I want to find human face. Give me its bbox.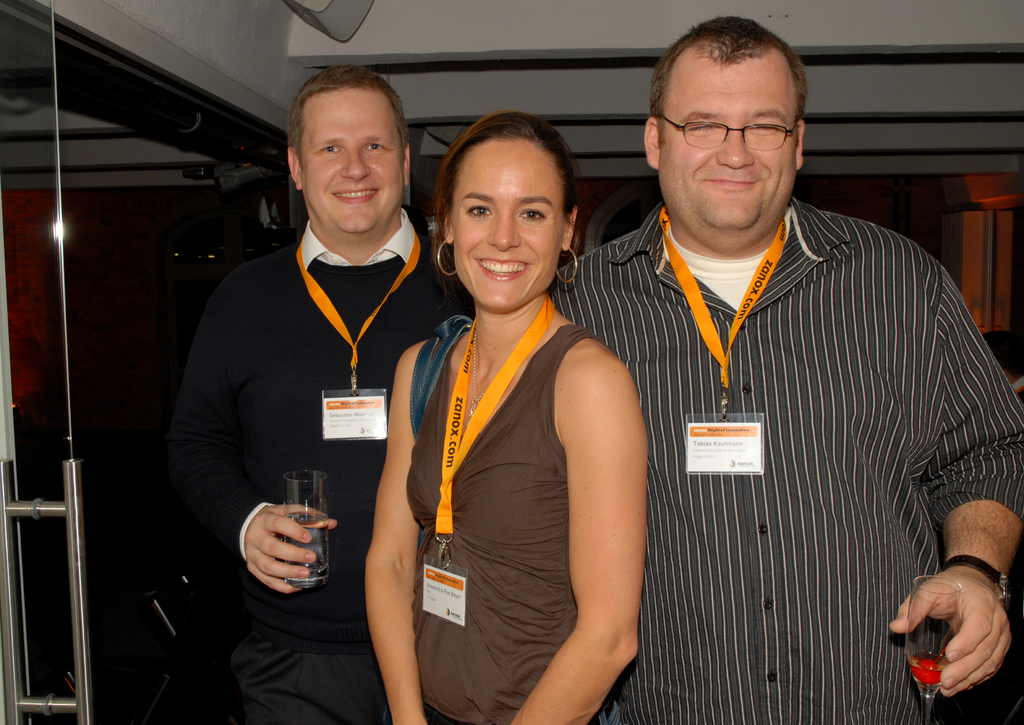
detection(451, 136, 566, 315).
